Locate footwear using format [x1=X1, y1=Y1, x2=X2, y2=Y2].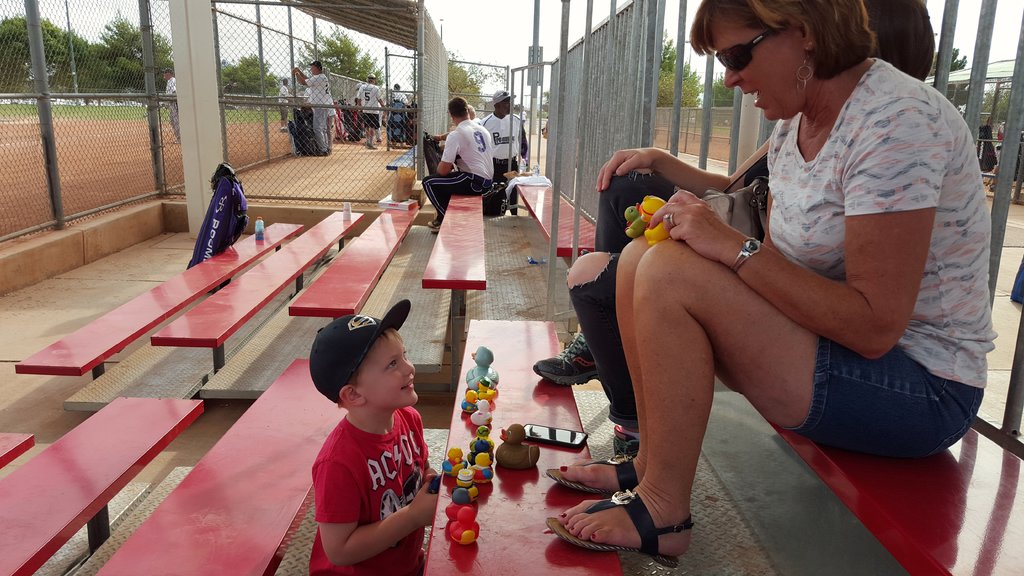
[x1=376, y1=140, x2=381, y2=145].
